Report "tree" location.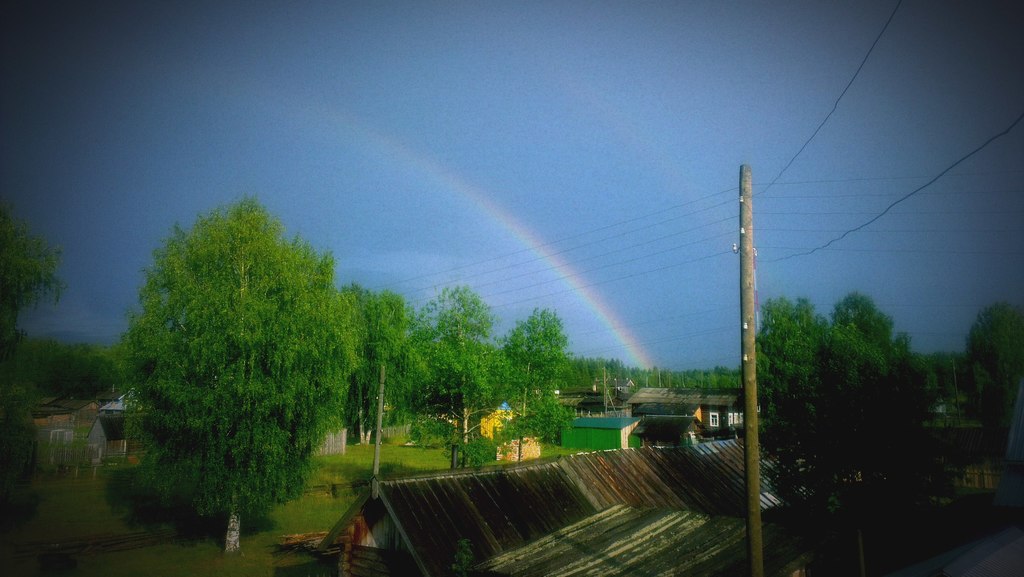
Report: (0,213,62,501).
